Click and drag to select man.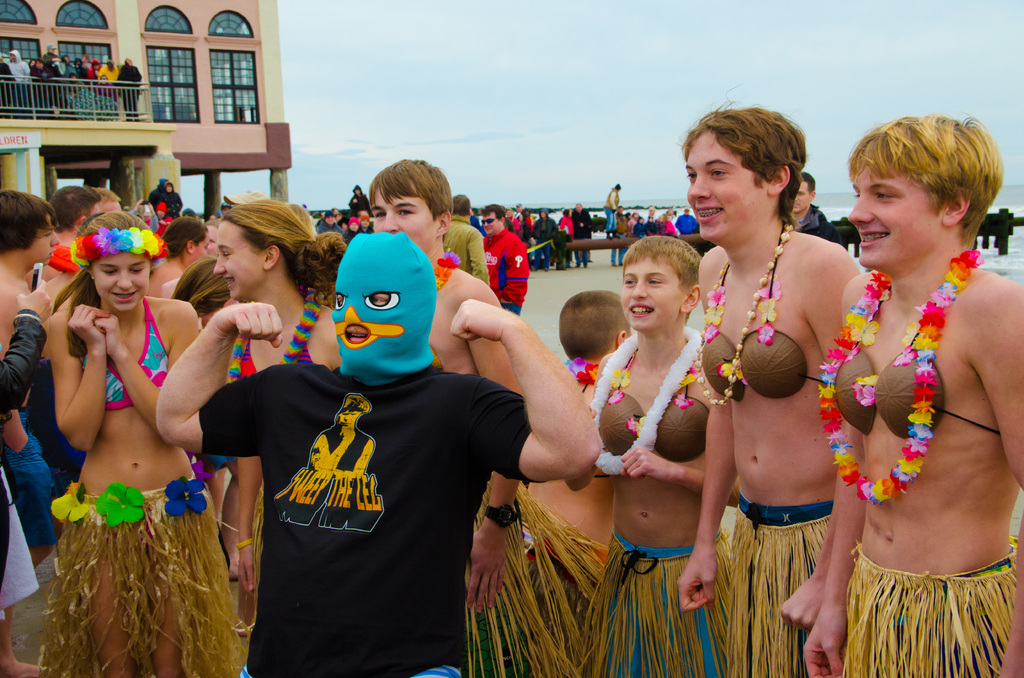
Selection: Rect(438, 191, 492, 287).
